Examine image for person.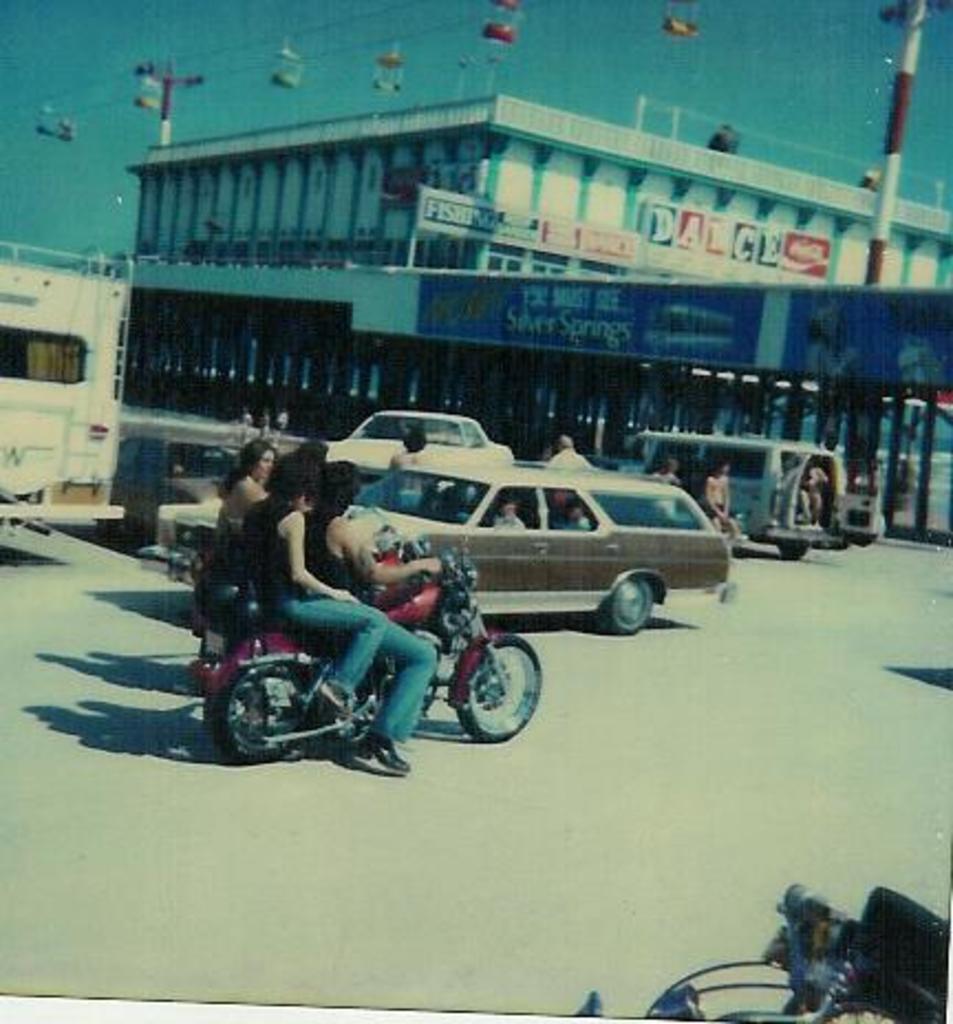
Examination result: {"x1": 234, "y1": 450, "x2": 384, "y2": 730}.
